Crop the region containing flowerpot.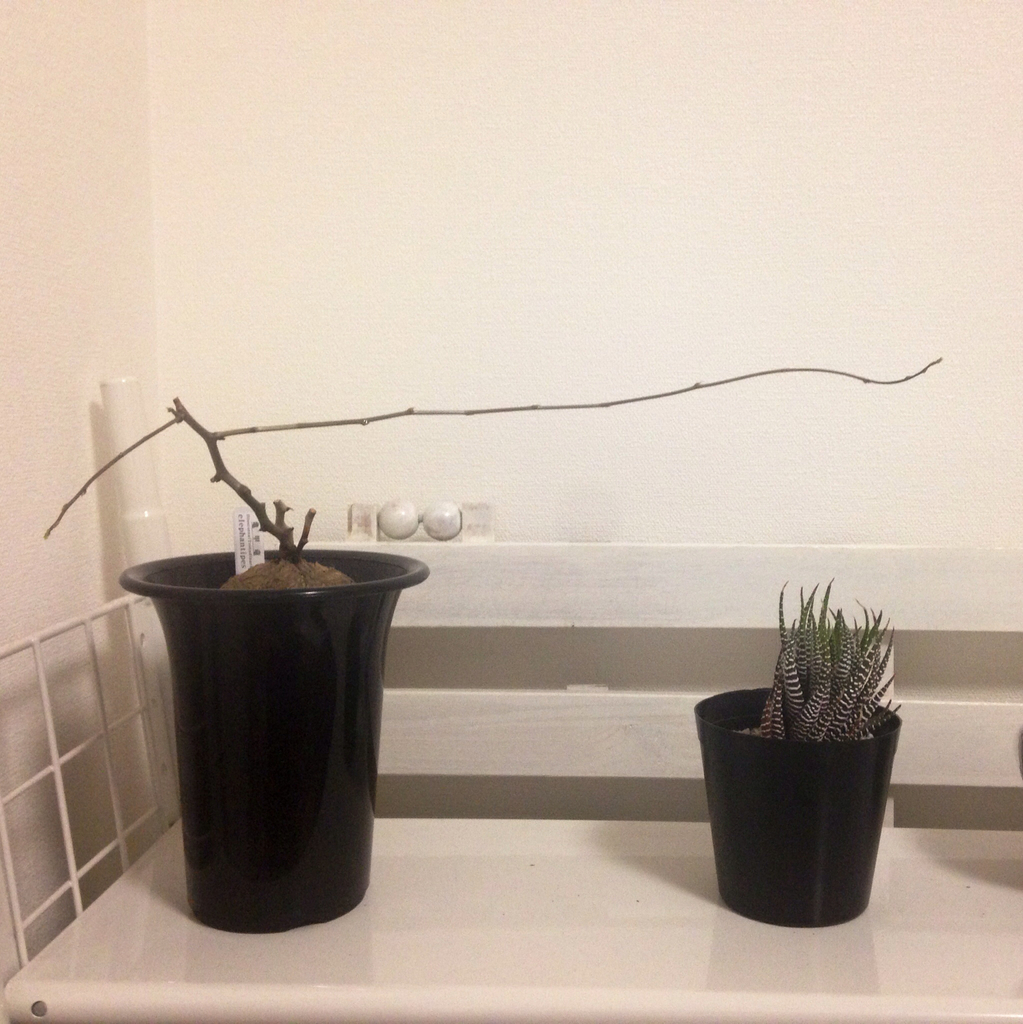
Crop region: BBox(689, 682, 905, 927).
